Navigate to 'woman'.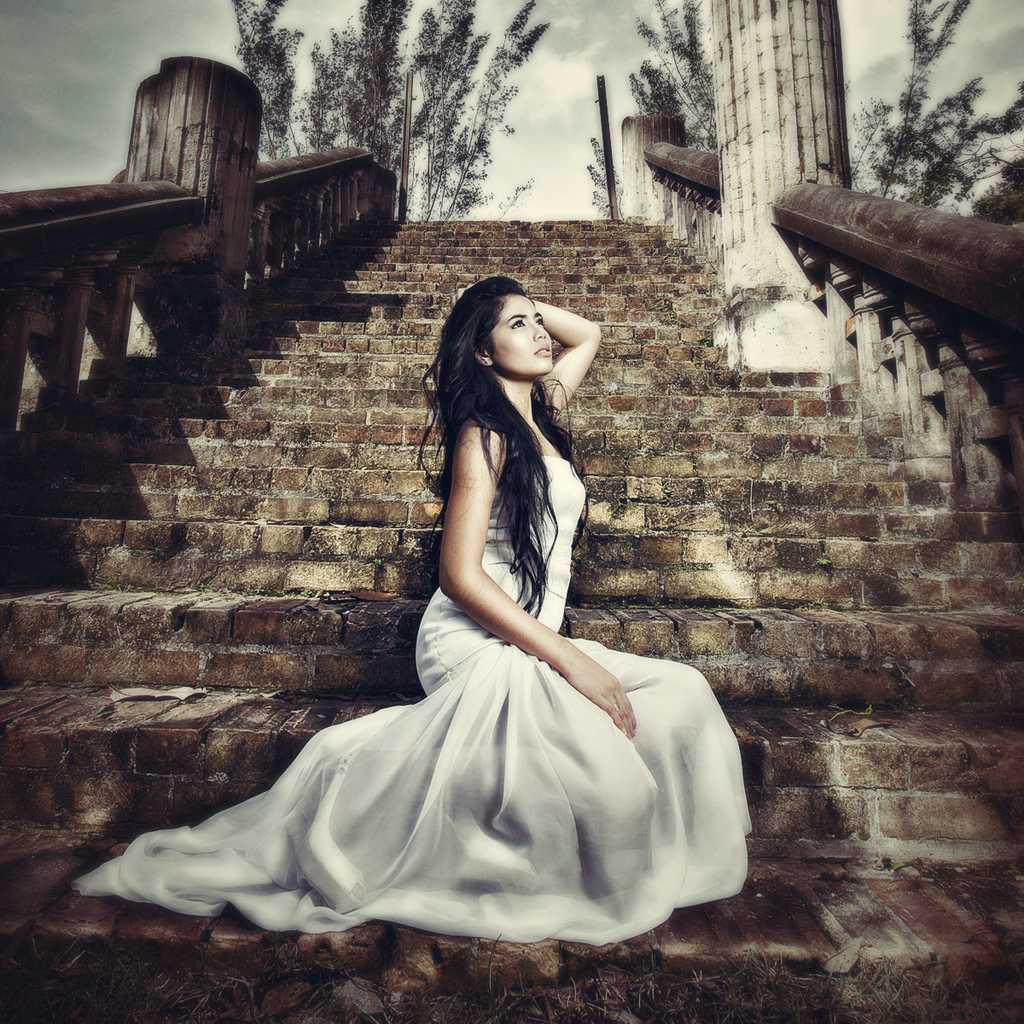
Navigation target: 174,252,711,974.
